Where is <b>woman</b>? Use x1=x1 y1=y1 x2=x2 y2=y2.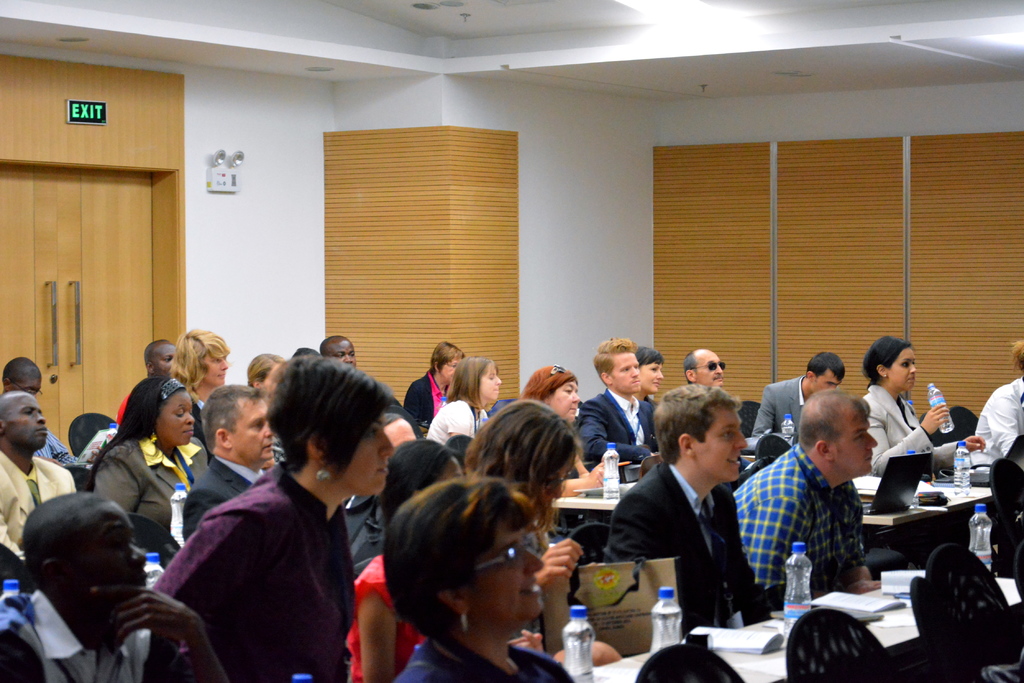
x1=404 y1=342 x2=466 y2=429.
